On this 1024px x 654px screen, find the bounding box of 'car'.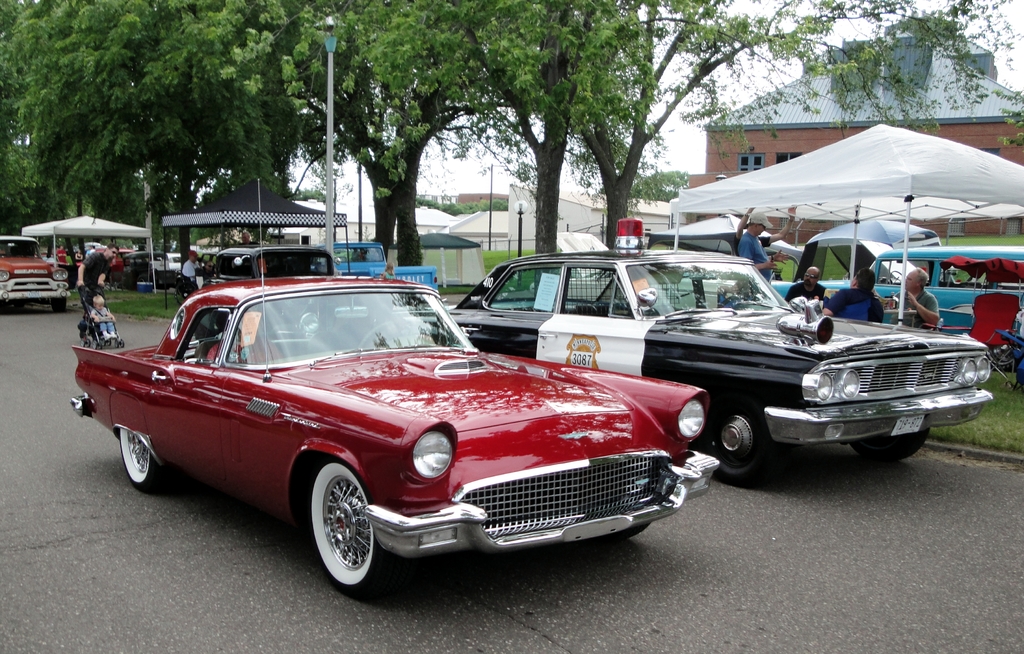
Bounding box: box=[59, 180, 723, 609].
